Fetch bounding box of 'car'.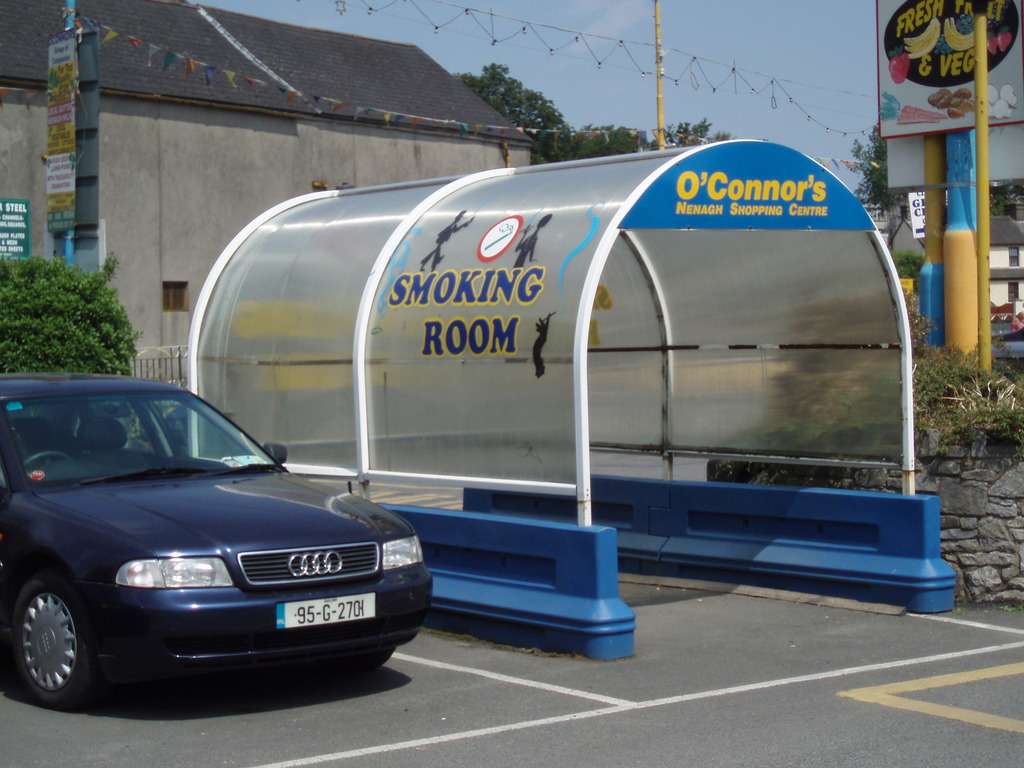
Bbox: {"x1": 0, "y1": 367, "x2": 436, "y2": 706}.
